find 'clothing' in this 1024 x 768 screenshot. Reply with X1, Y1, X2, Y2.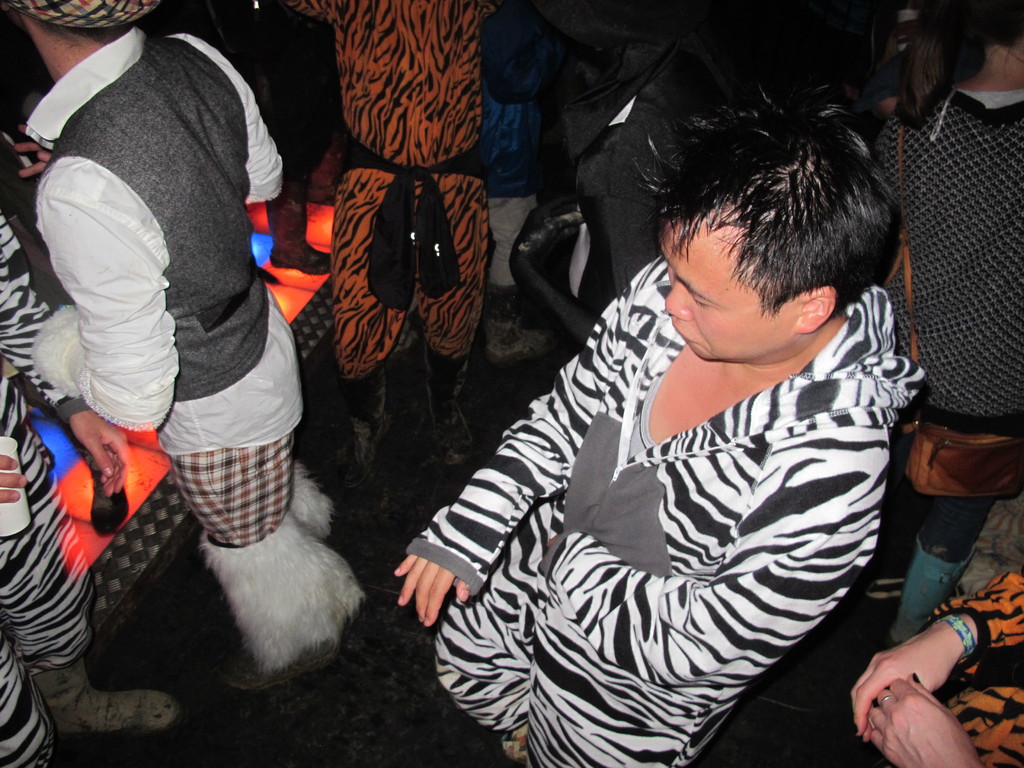
0, 195, 93, 767.
